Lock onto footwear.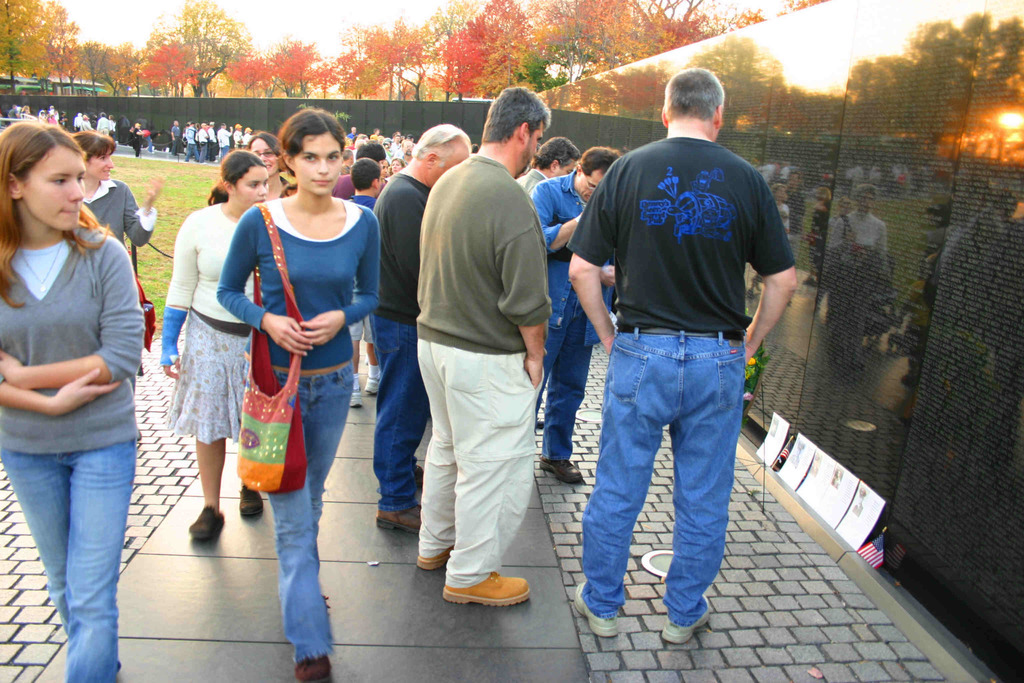
Locked: 243, 488, 267, 520.
